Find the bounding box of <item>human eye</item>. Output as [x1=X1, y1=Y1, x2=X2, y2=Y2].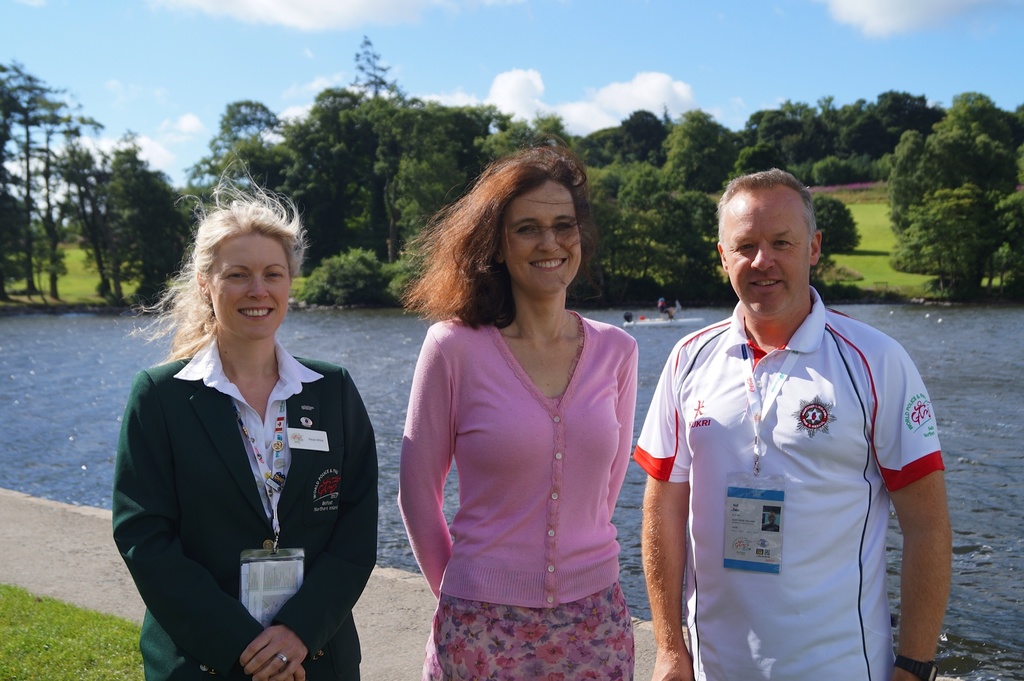
[x1=515, y1=225, x2=543, y2=238].
